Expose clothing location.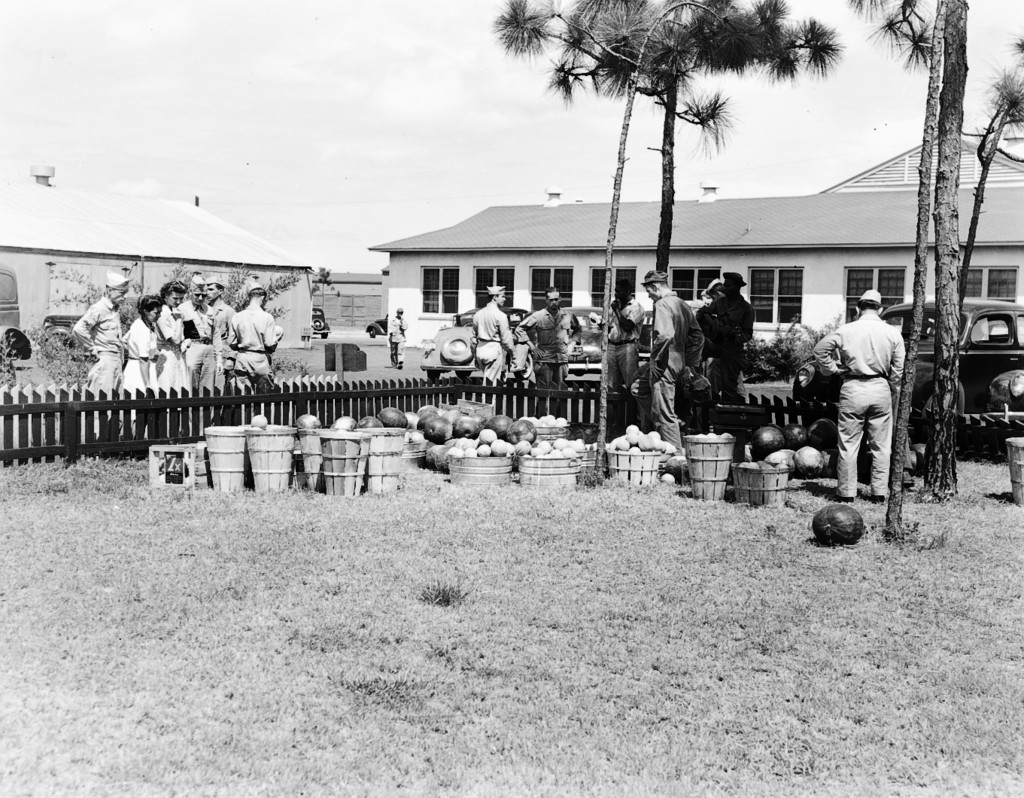
Exposed at crop(515, 309, 580, 416).
